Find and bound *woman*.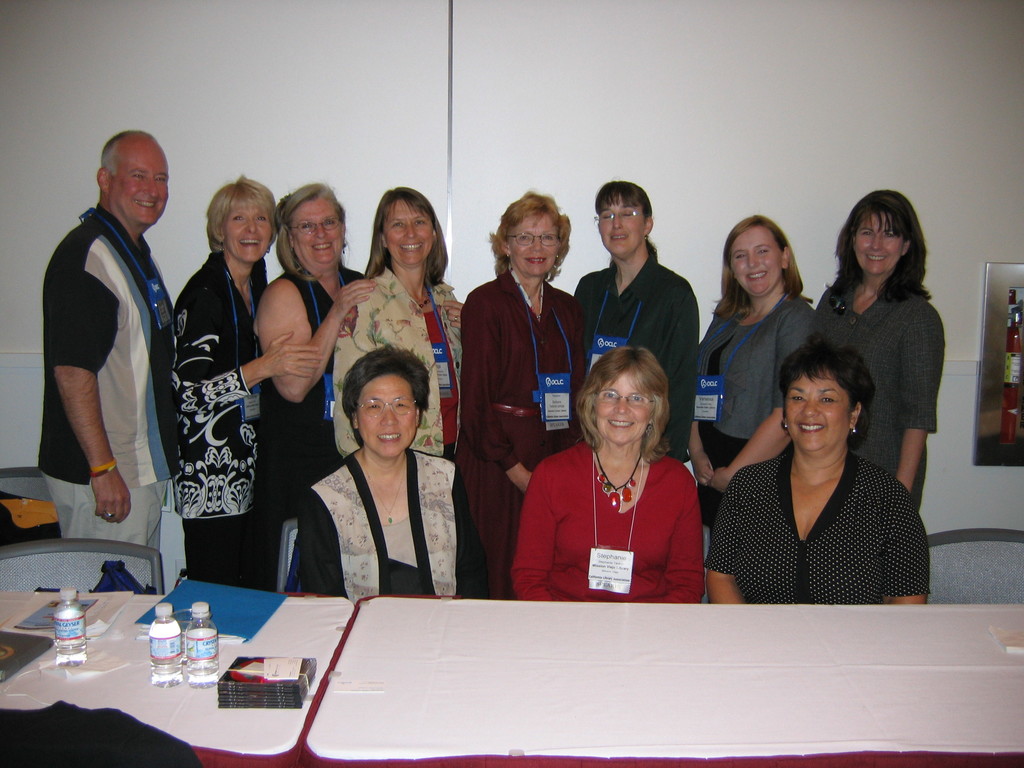
Bound: {"x1": 572, "y1": 177, "x2": 700, "y2": 460}.
